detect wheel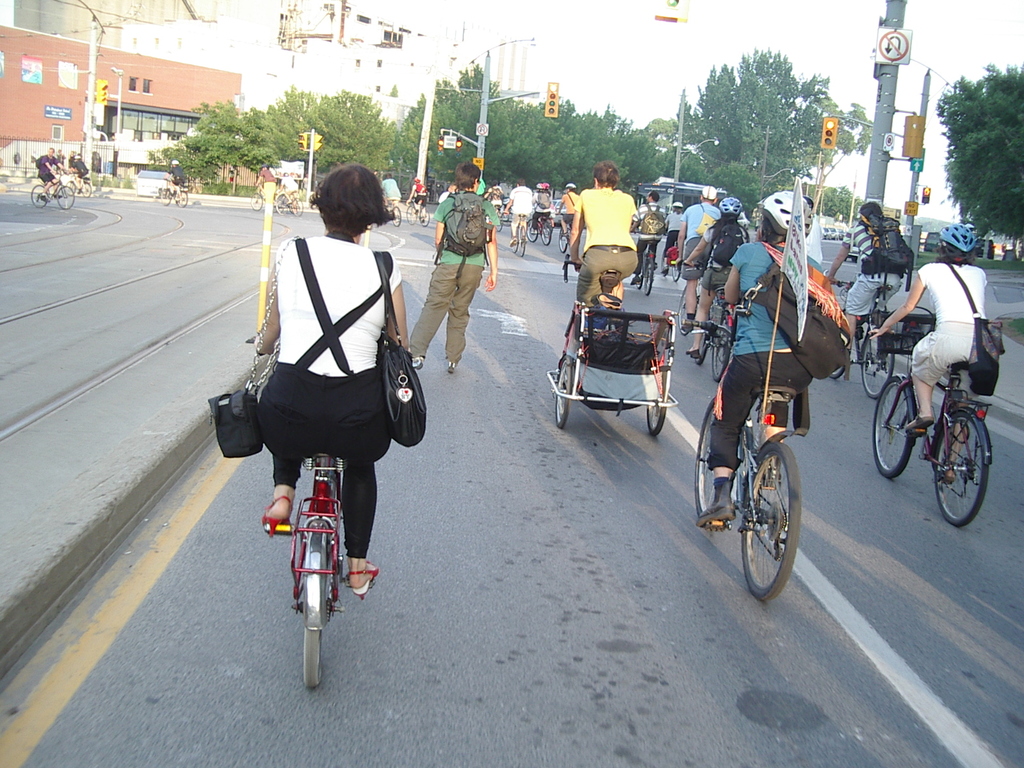
(934, 415, 991, 527)
